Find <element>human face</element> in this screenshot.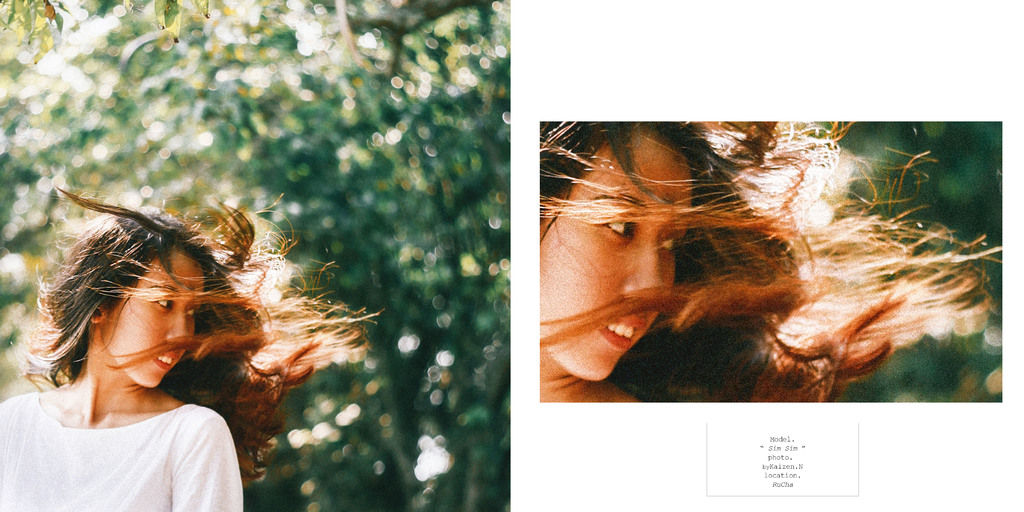
The bounding box for <element>human face</element> is 107,251,209,389.
